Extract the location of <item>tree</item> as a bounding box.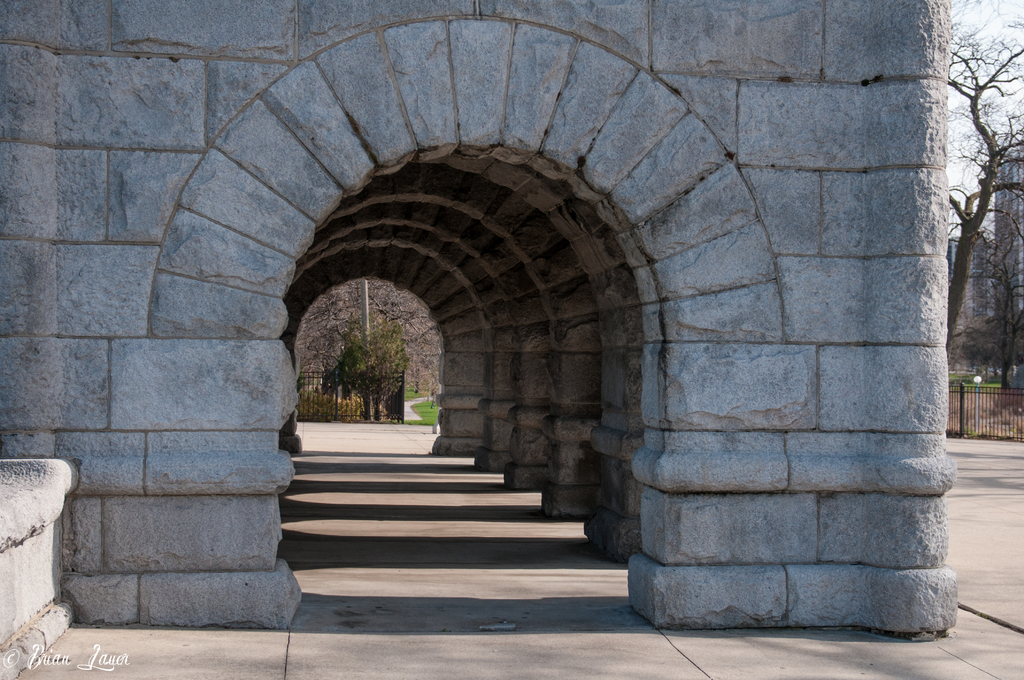
946, 26, 1023, 343.
